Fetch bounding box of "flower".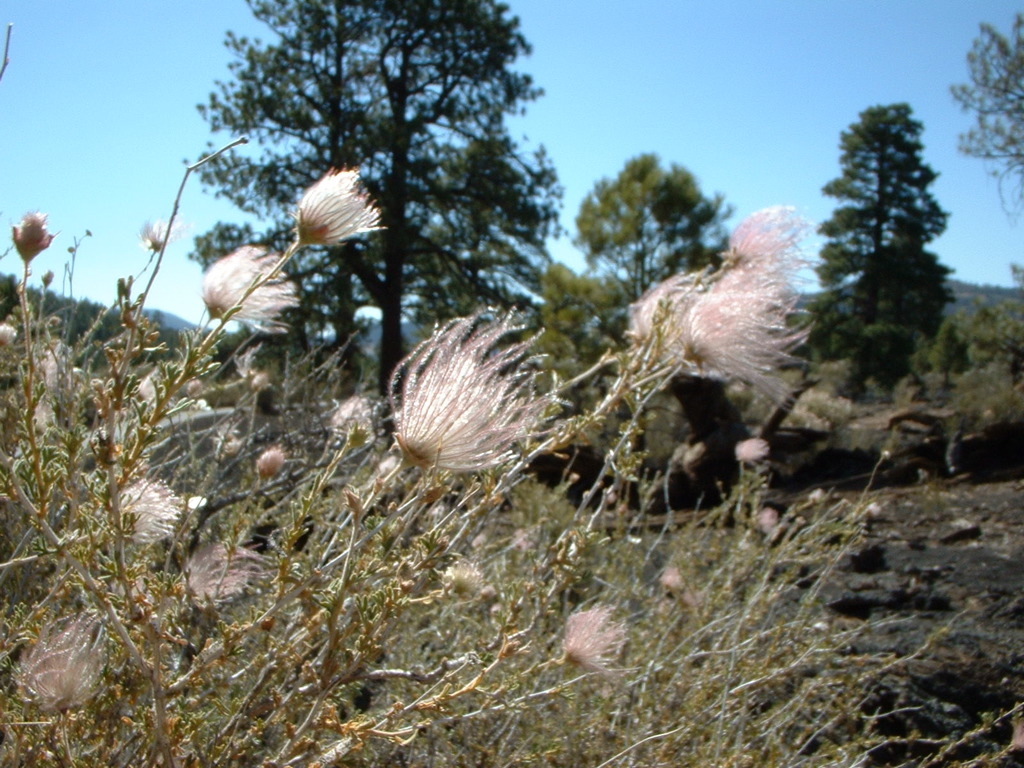
Bbox: [left=183, top=538, right=266, bottom=598].
